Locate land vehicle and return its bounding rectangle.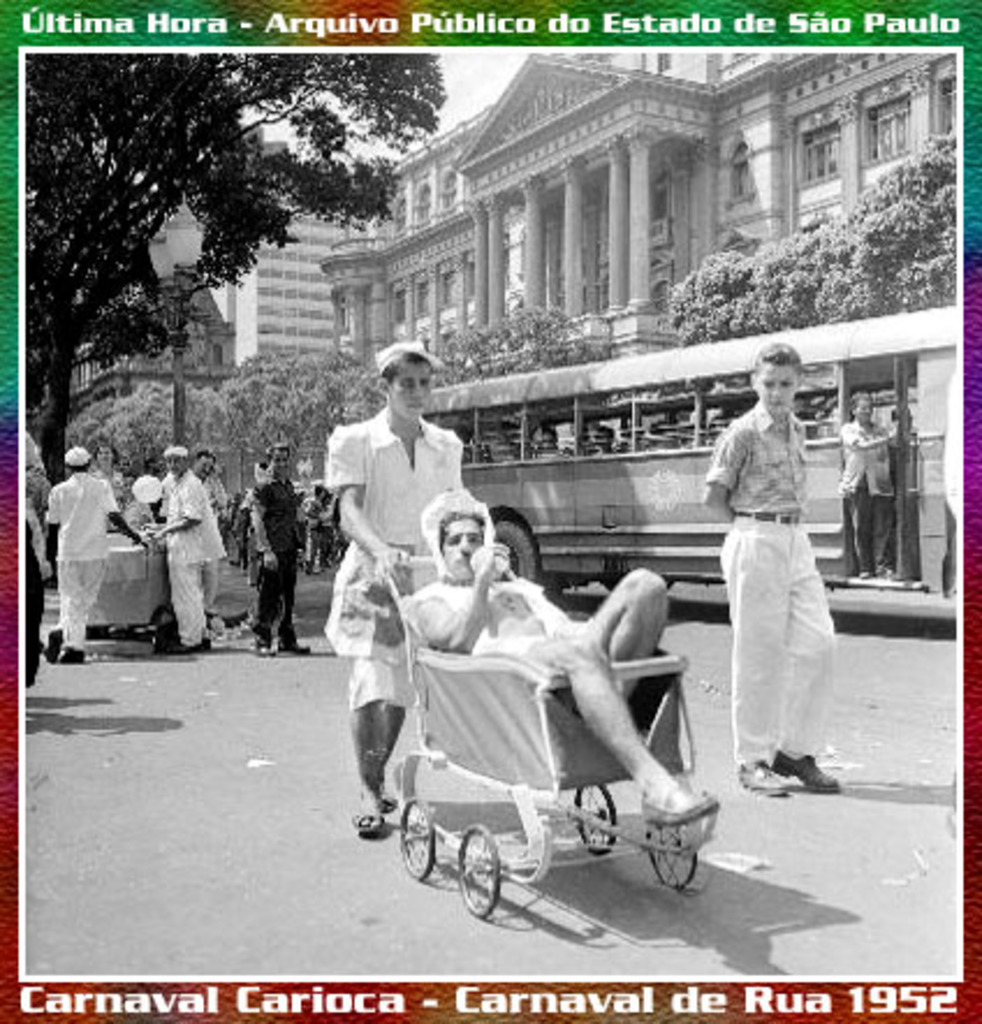
(x1=327, y1=554, x2=753, y2=917).
